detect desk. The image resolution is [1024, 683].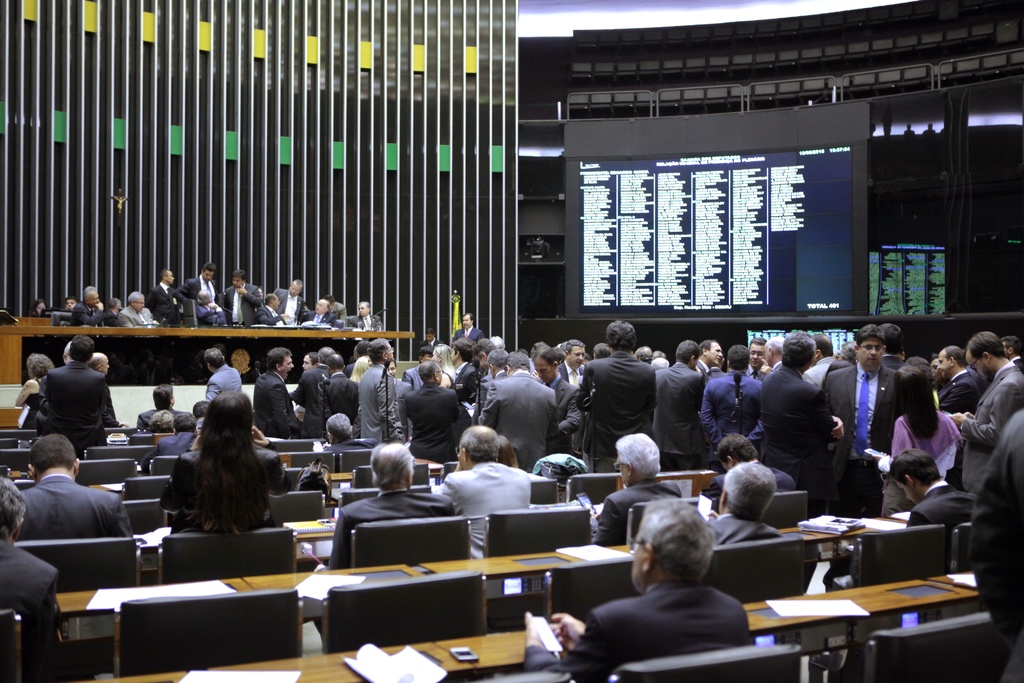
[x1=95, y1=644, x2=469, y2=682].
